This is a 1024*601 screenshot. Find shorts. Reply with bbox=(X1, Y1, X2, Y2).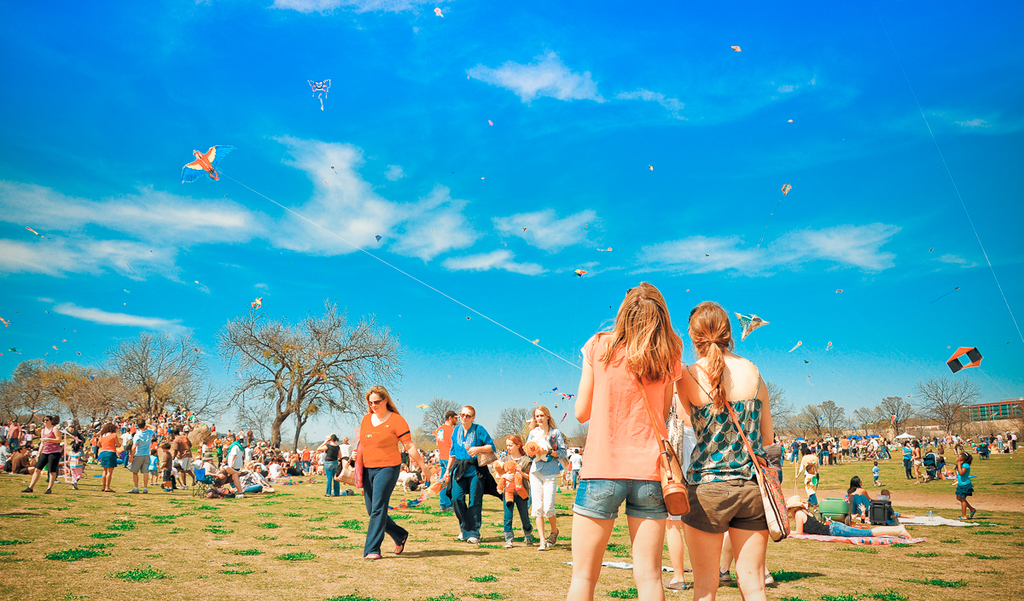
bbox=(99, 453, 121, 467).
